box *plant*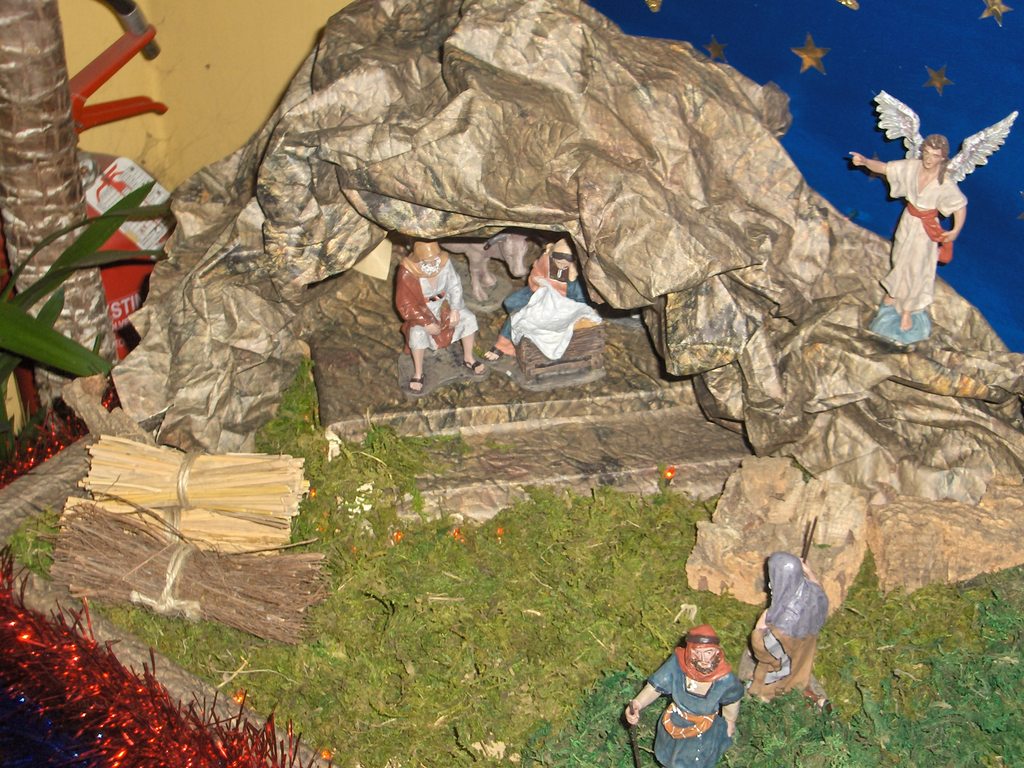
pyautogui.locateOnScreen(0, 177, 175, 463)
